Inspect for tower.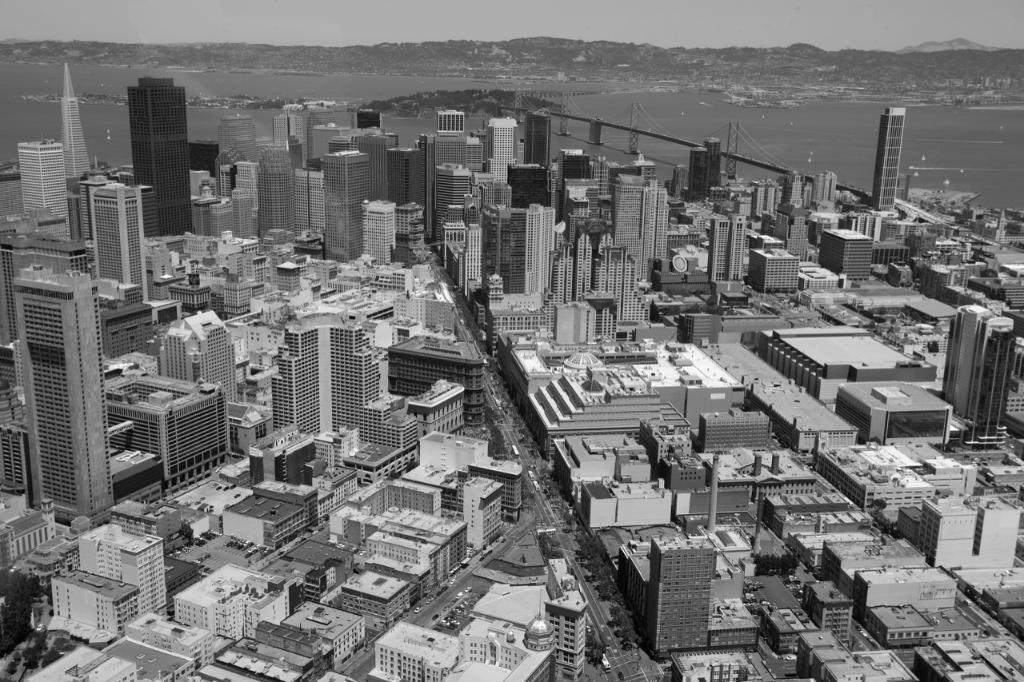
Inspection: 231:184:262:239.
